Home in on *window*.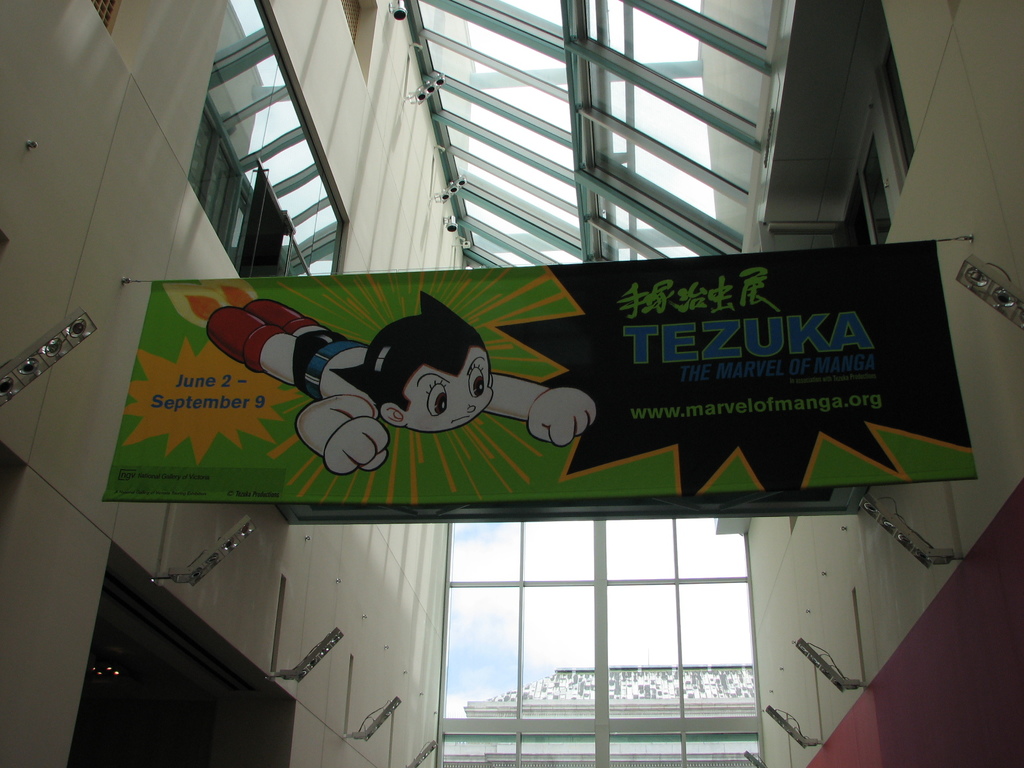
Homed in at 0,437,33,531.
